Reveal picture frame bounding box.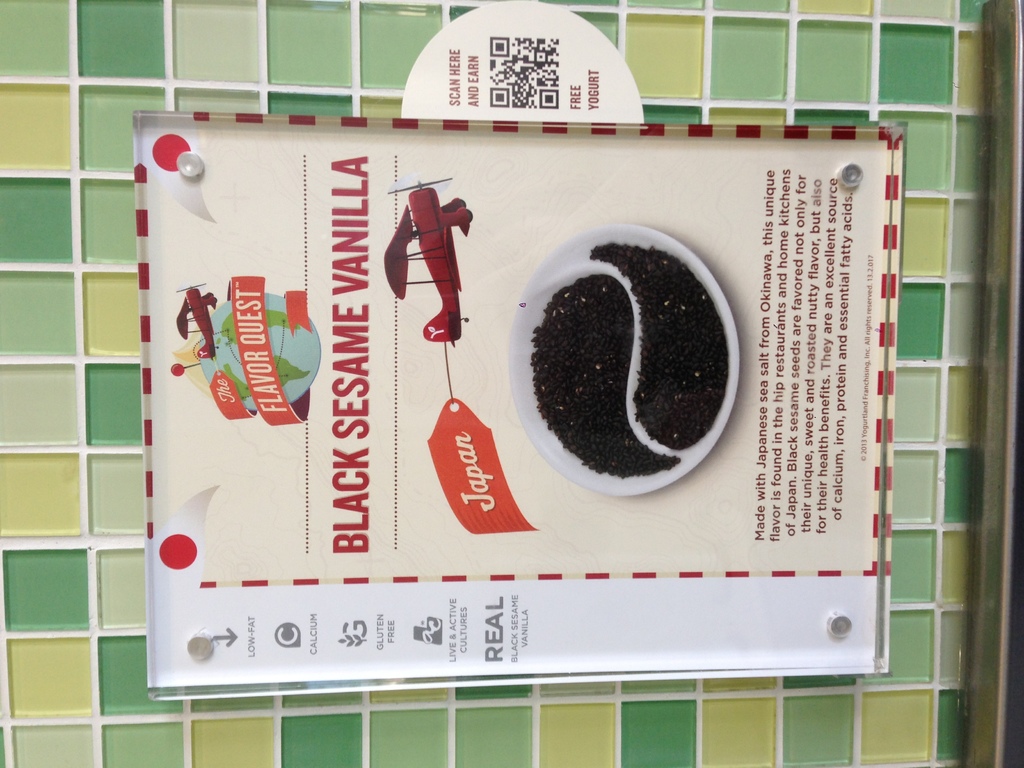
Revealed: 133/108/906/701.
